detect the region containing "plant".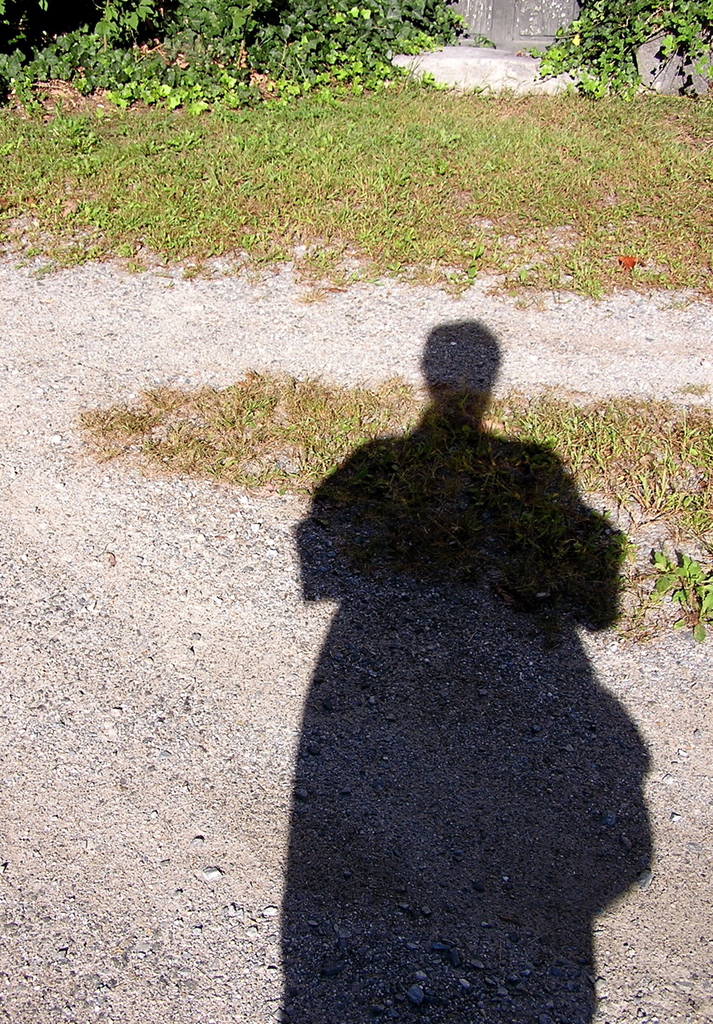
4 64 712 317.
